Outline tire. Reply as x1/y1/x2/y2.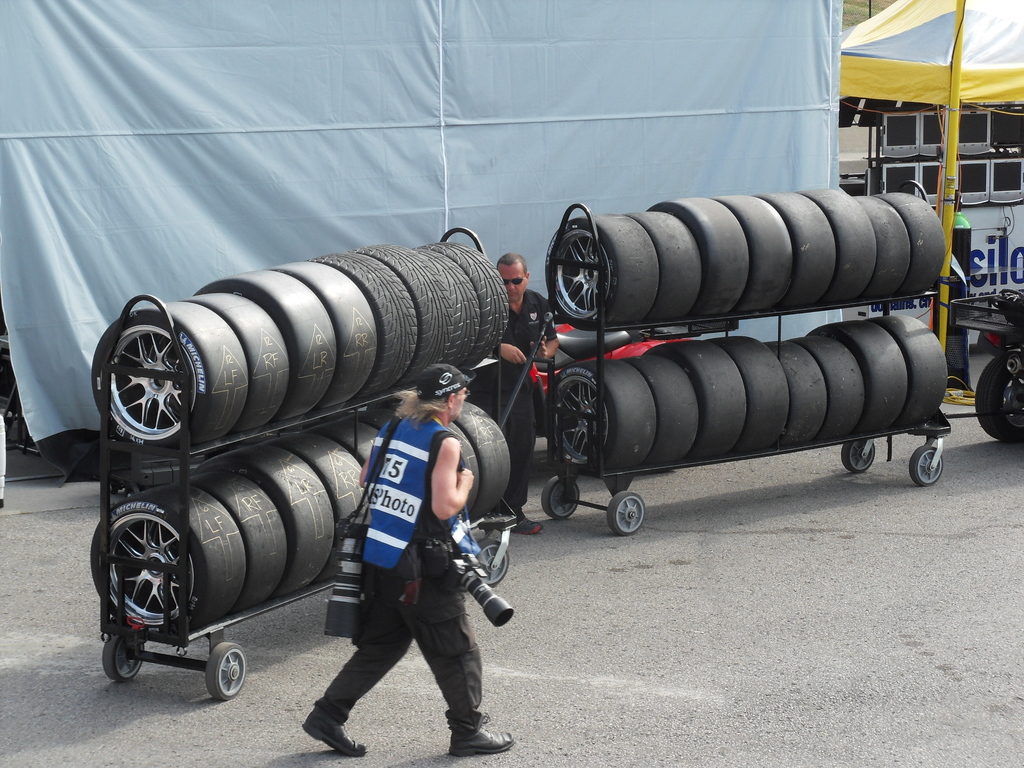
177/293/290/432.
